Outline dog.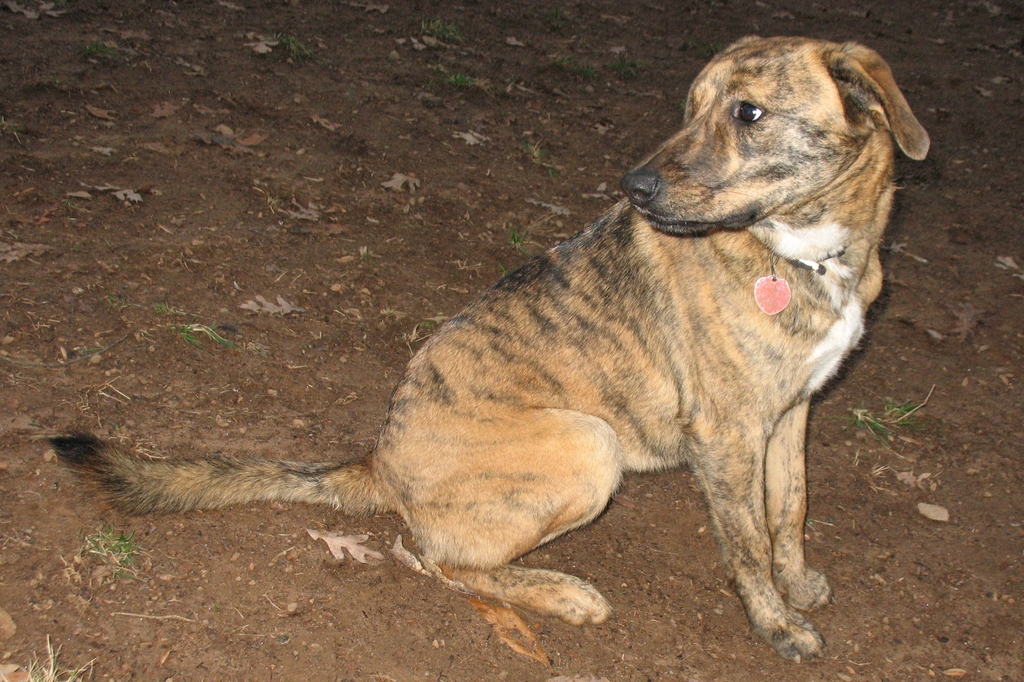
Outline: crop(39, 31, 934, 663).
